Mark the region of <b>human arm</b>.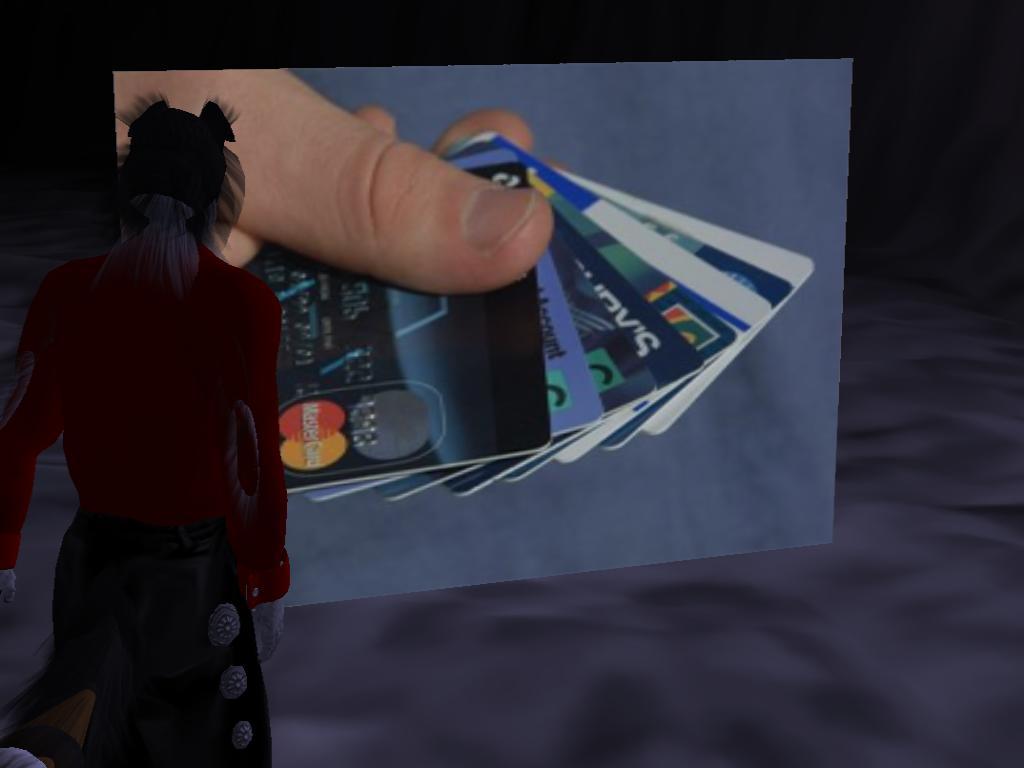
Region: region(0, 273, 61, 594).
